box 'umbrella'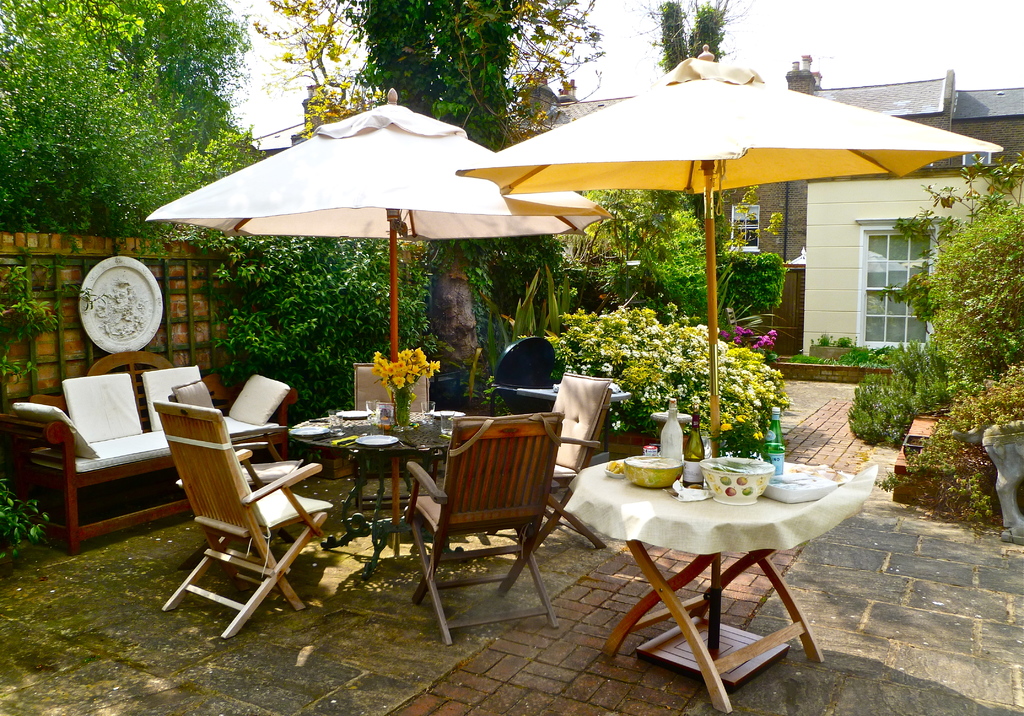
detection(454, 45, 1005, 660)
